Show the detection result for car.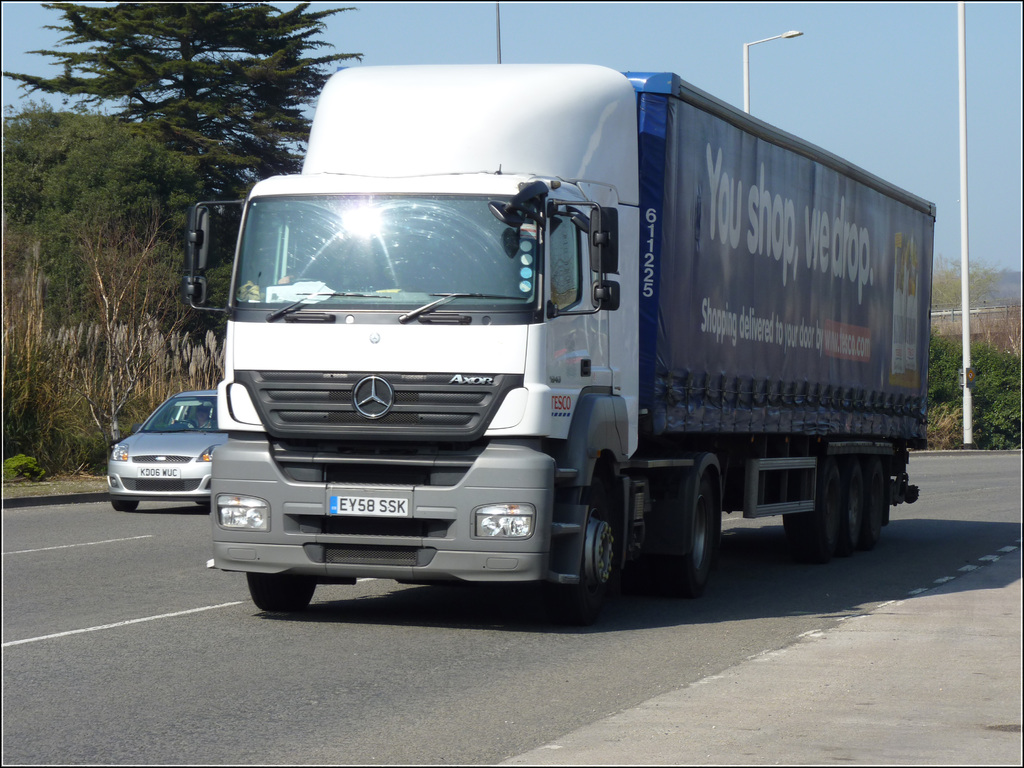
{"left": 99, "top": 385, "right": 250, "bottom": 521}.
